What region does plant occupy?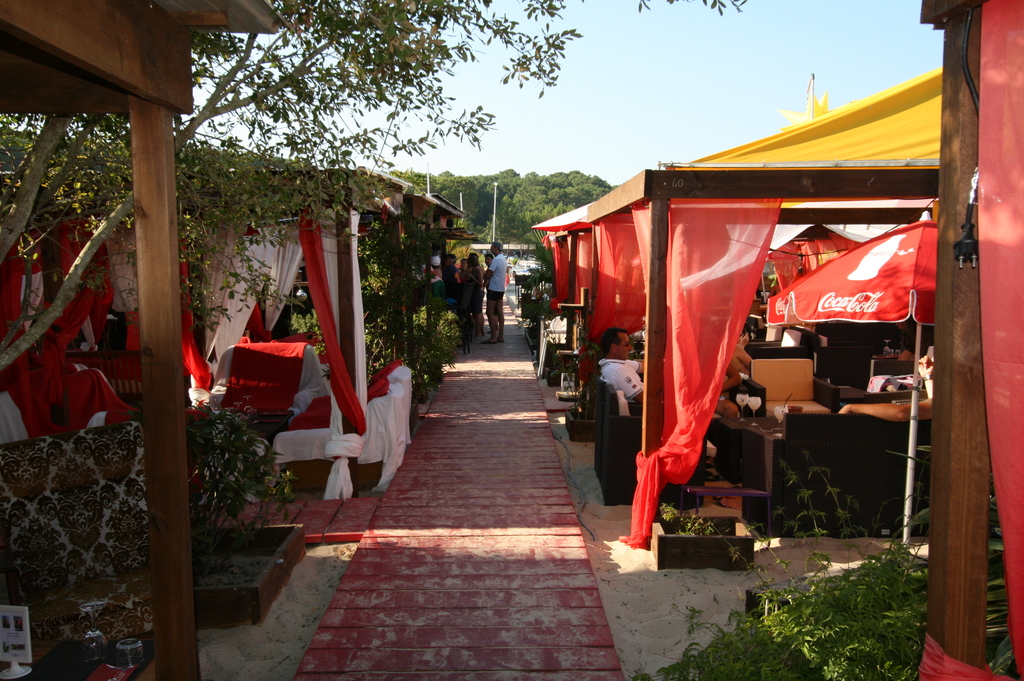
select_region(182, 400, 298, 566).
